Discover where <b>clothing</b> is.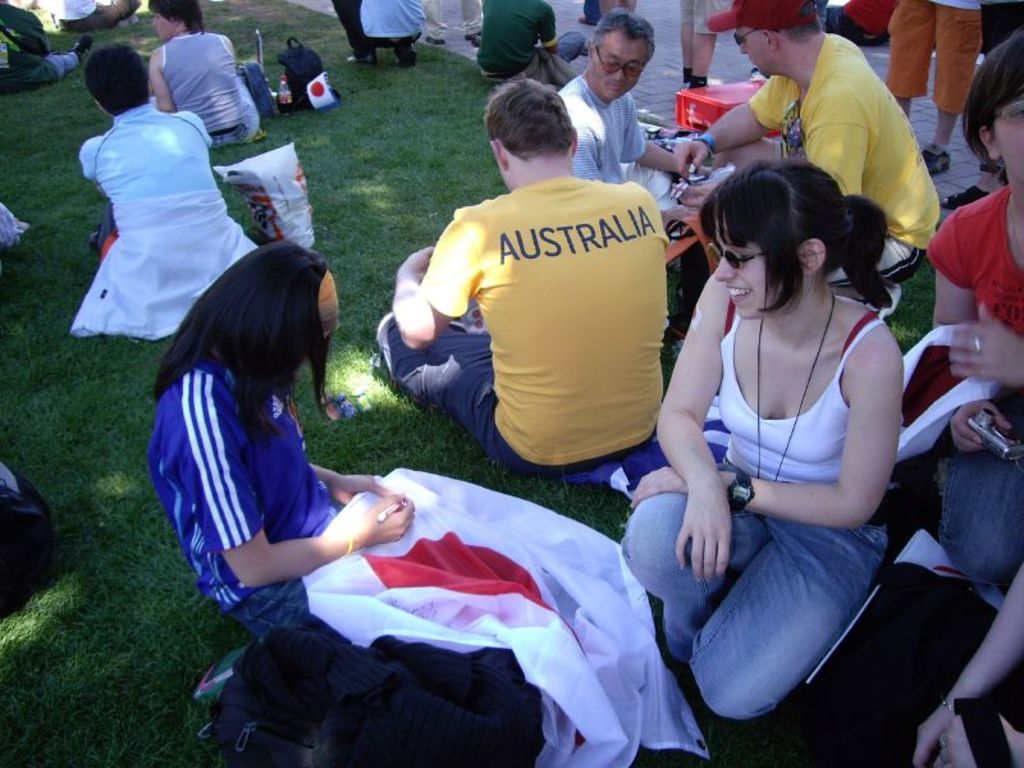
Discovered at bbox=(355, 0, 429, 58).
